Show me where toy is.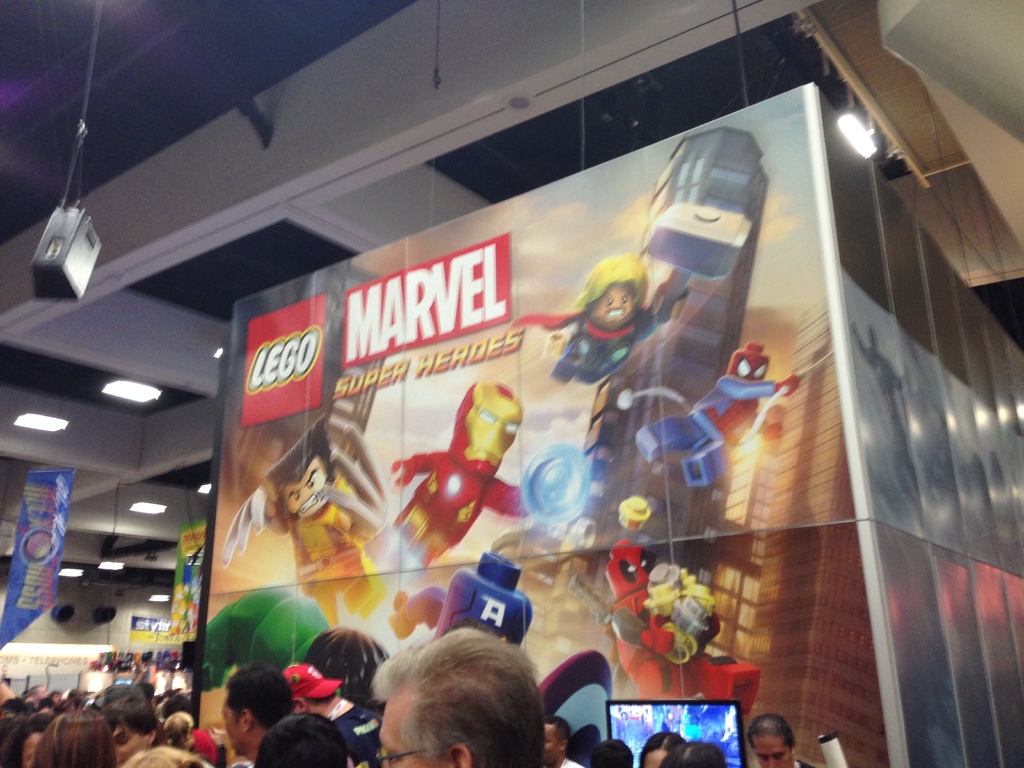
toy is at bbox=(387, 550, 535, 648).
